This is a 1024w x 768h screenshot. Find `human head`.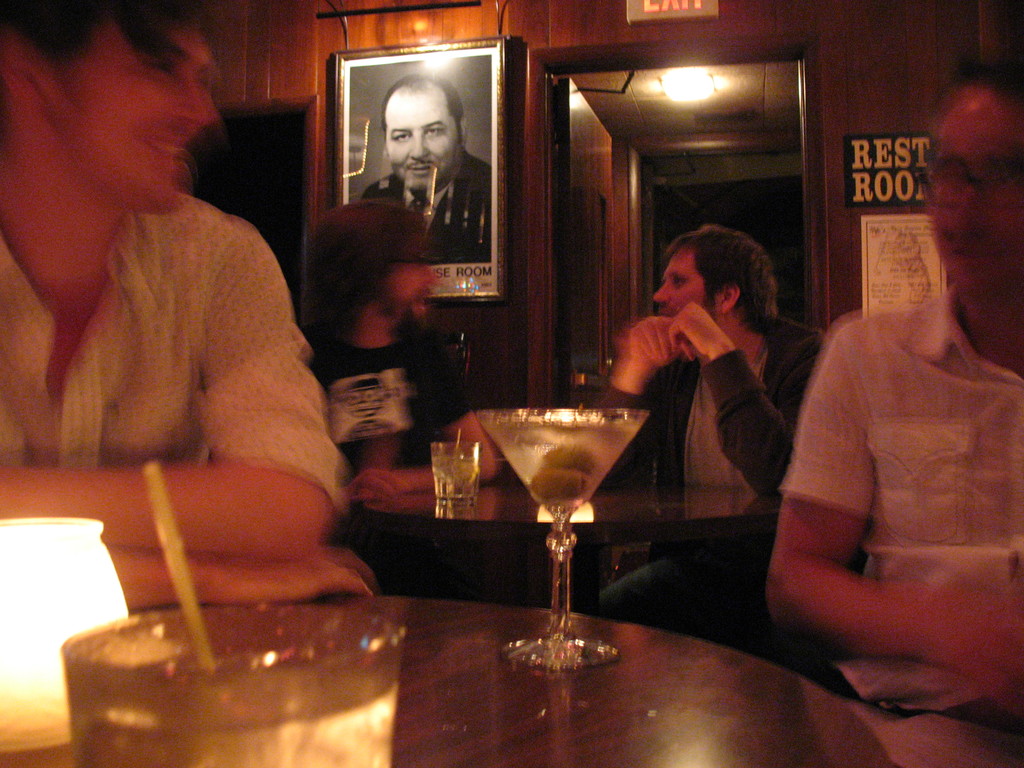
Bounding box: locate(643, 212, 796, 348).
